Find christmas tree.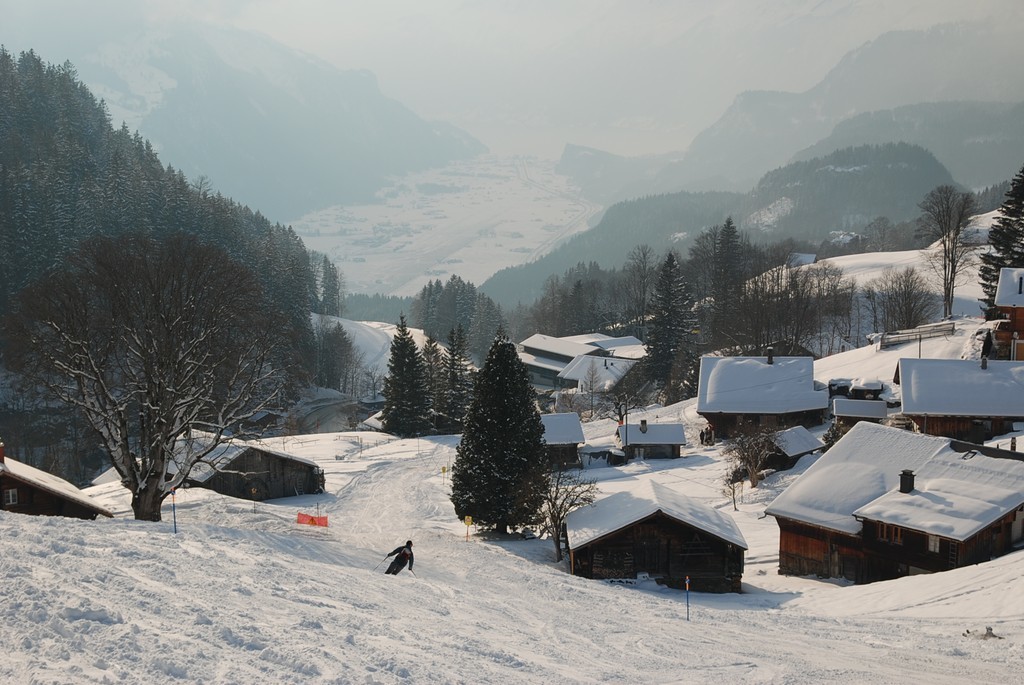
bbox(453, 313, 565, 545).
